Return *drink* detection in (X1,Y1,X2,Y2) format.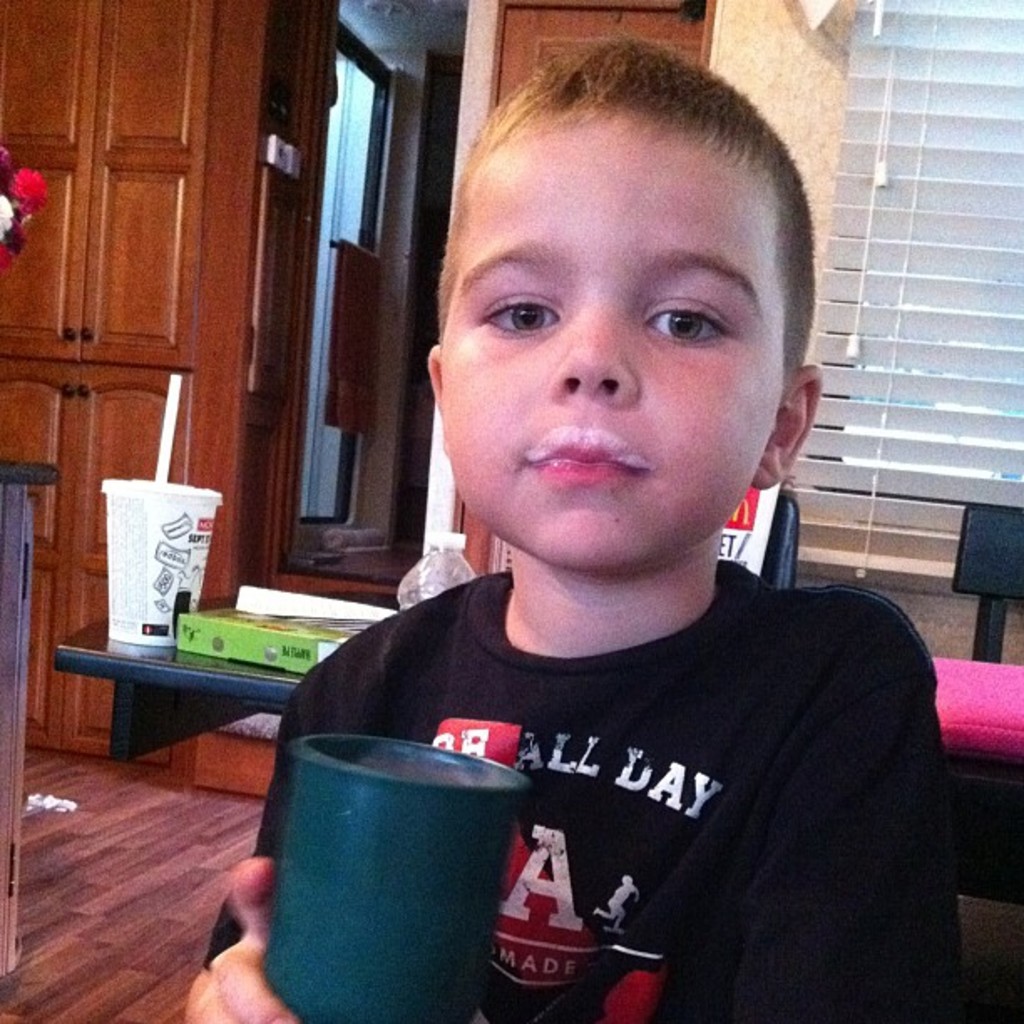
(99,479,224,644).
